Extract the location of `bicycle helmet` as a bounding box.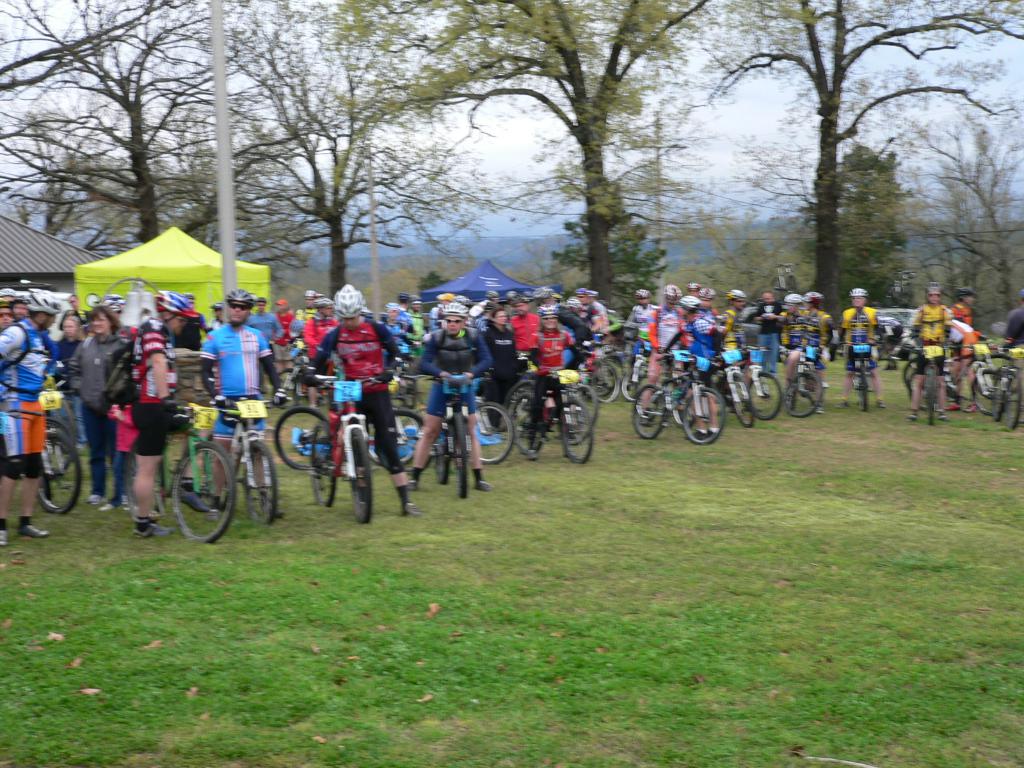
bbox(728, 286, 744, 298).
